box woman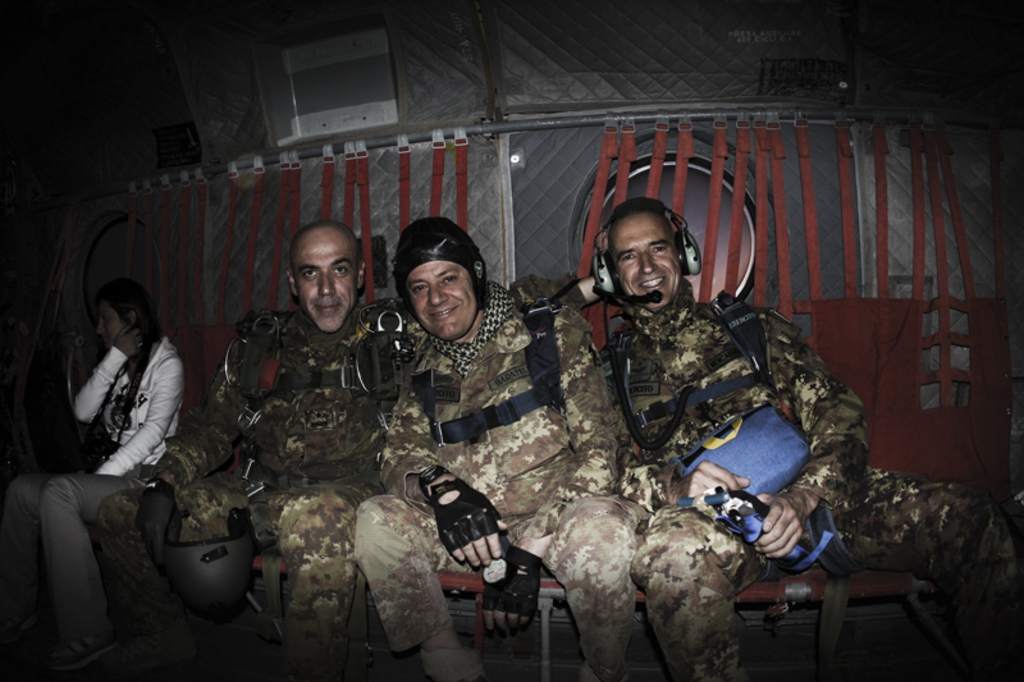
{"x1": 0, "y1": 276, "x2": 191, "y2": 677}
